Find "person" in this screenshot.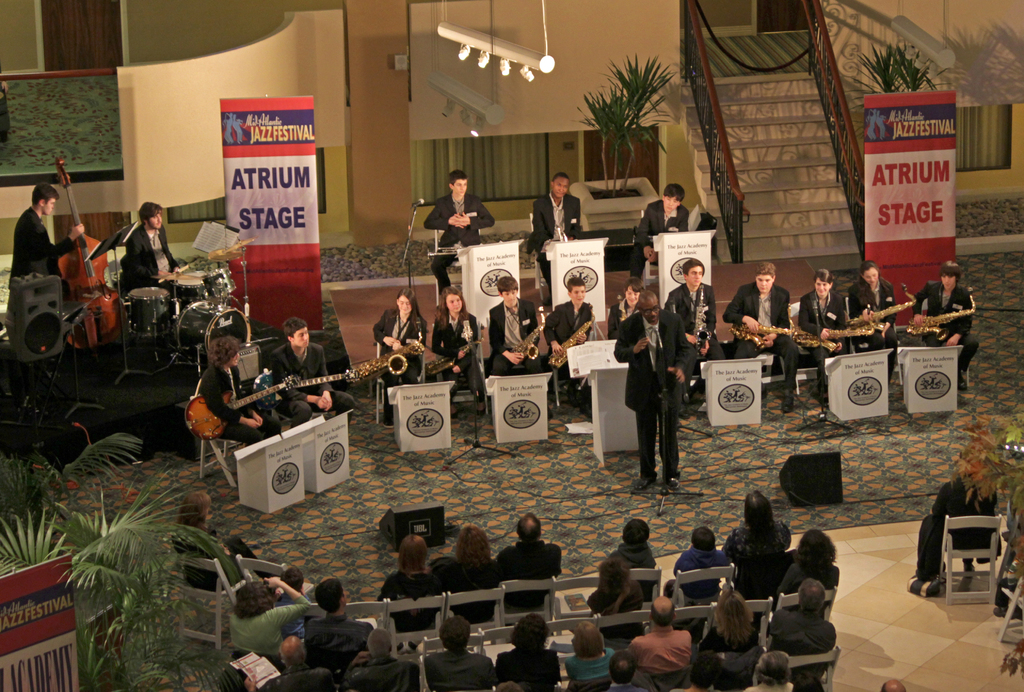
The bounding box for "person" is bbox=(422, 614, 499, 691).
